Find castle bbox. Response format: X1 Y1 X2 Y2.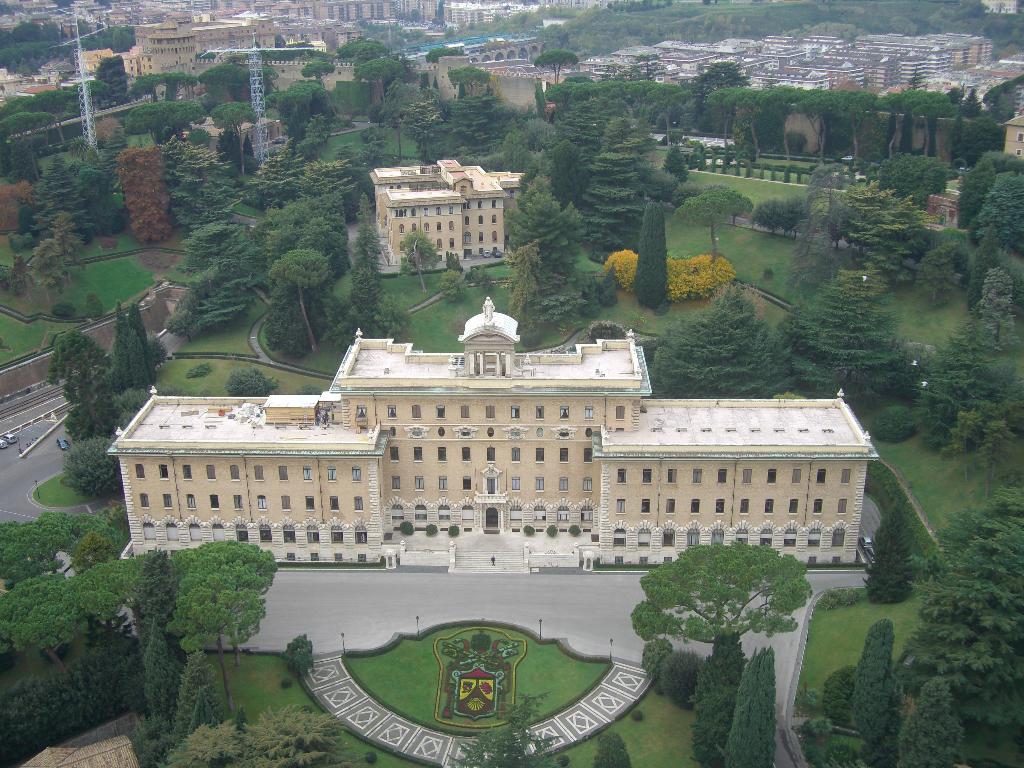
852 41 973 70.
